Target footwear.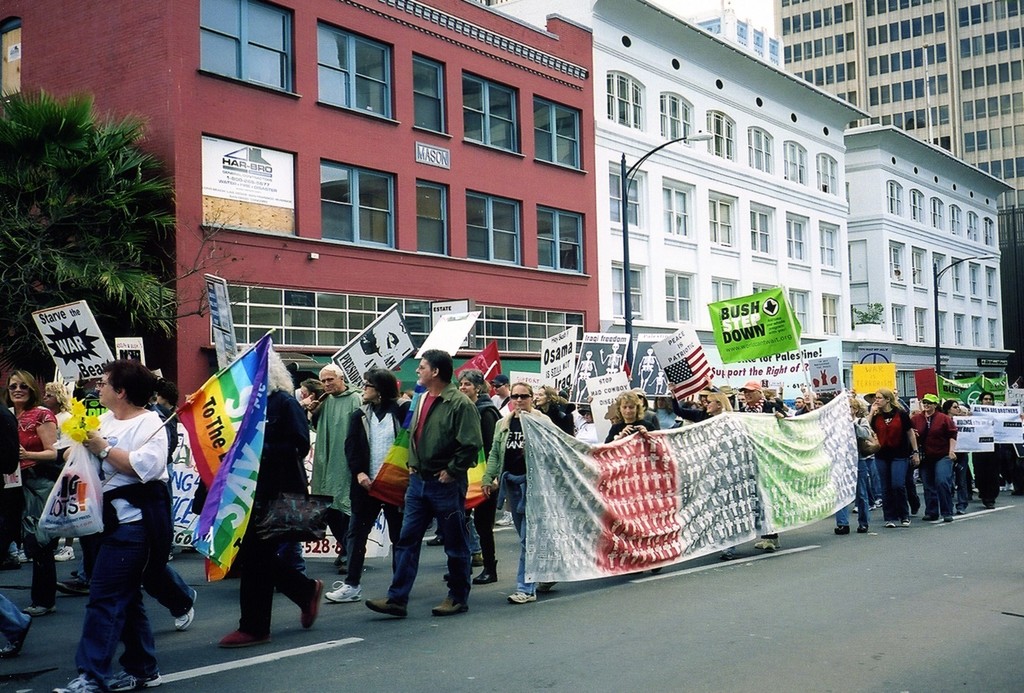
Target region: 721,546,735,560.
